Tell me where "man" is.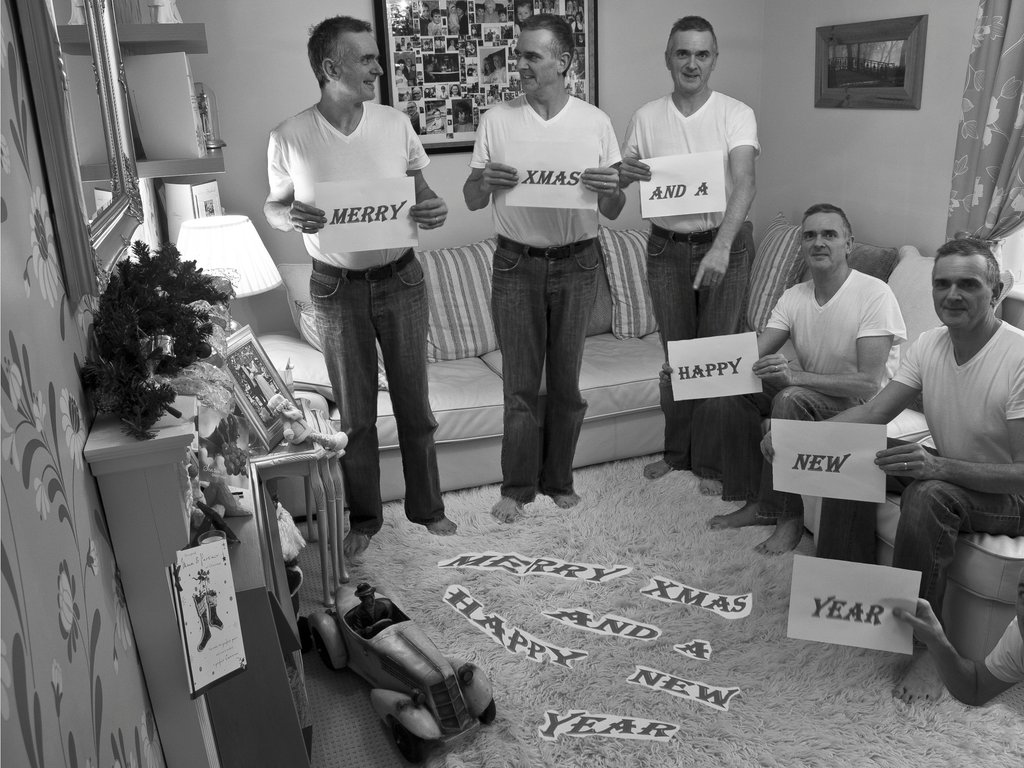
"man" is at <region>263, 42, 463, 554</region>.
